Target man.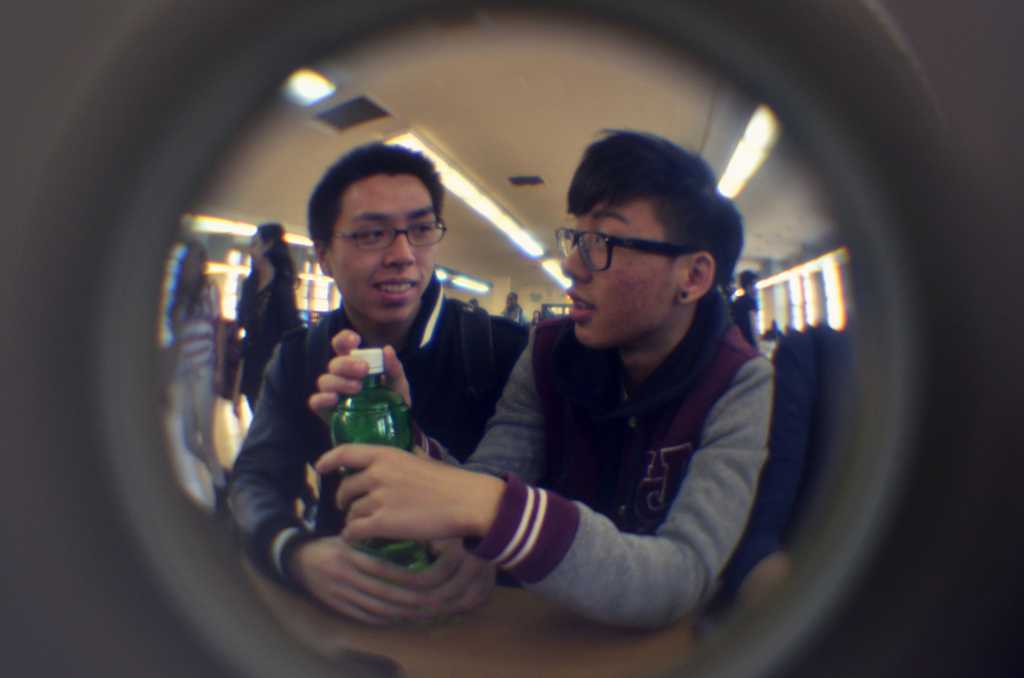
Target region: [377,144,790,650].
